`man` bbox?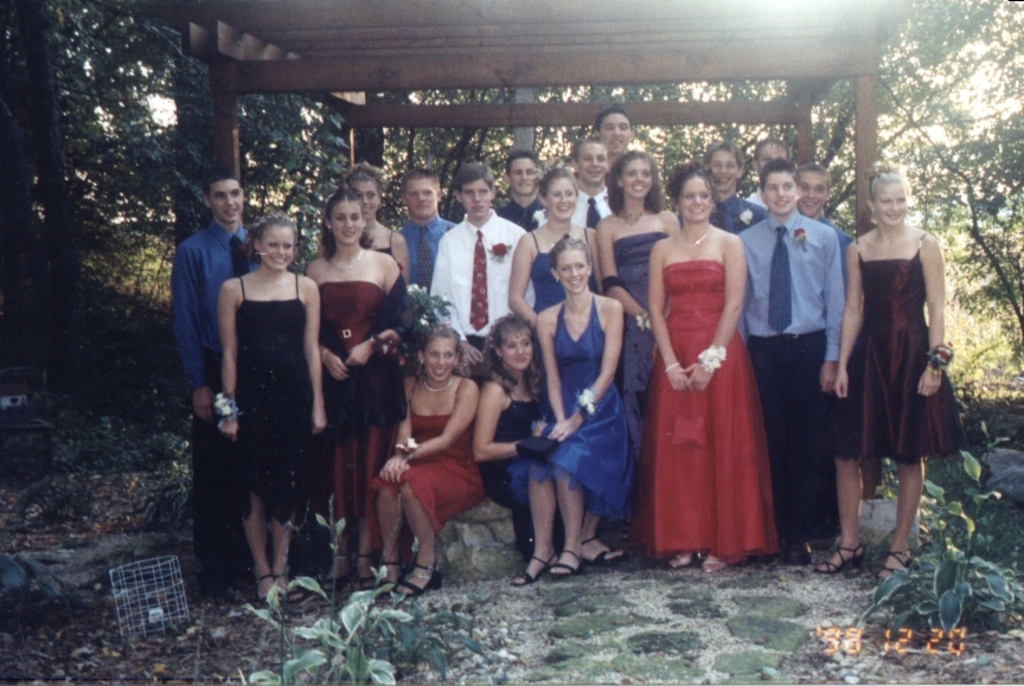
bbox(736, 160, 841, 563)
